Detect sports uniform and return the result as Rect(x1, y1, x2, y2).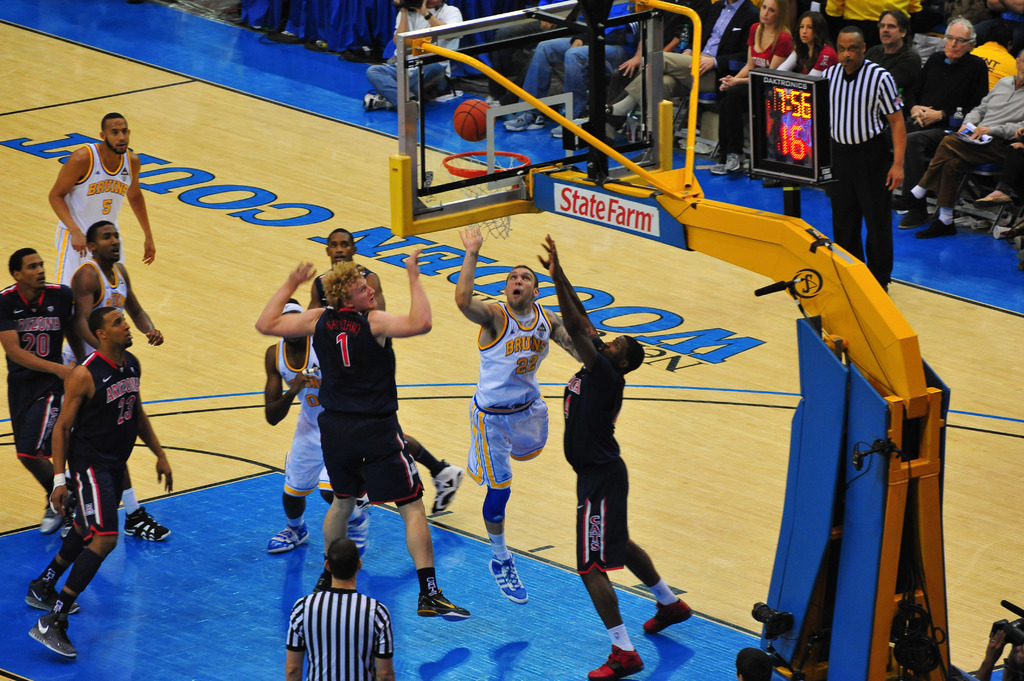
Rect(812, 61, 901, 301).
